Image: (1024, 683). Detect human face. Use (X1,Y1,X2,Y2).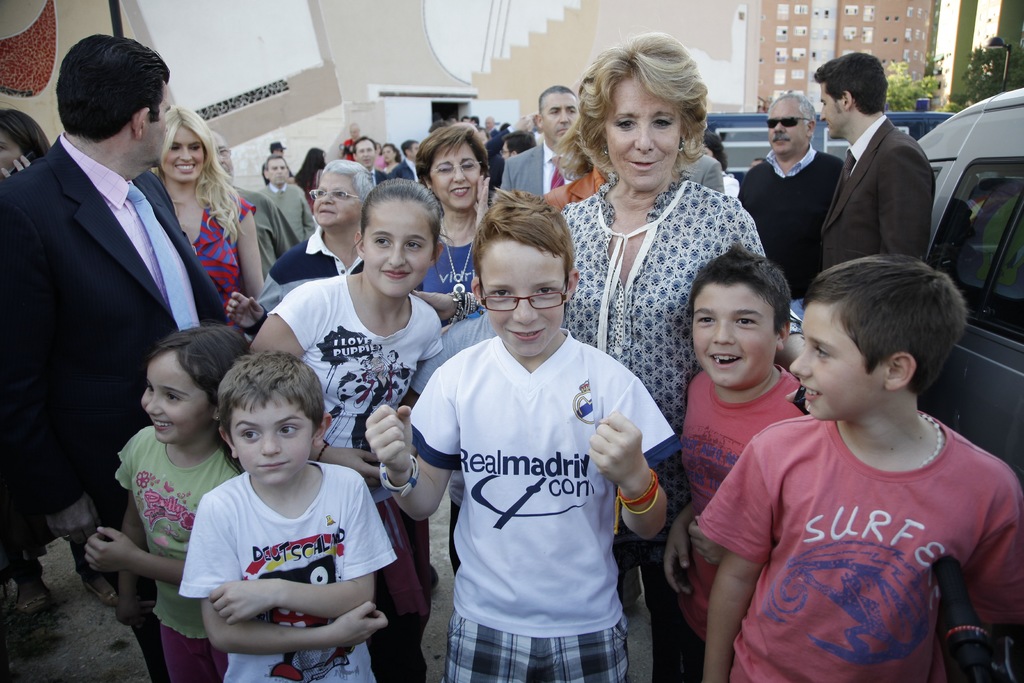
(483,239,568,359).
